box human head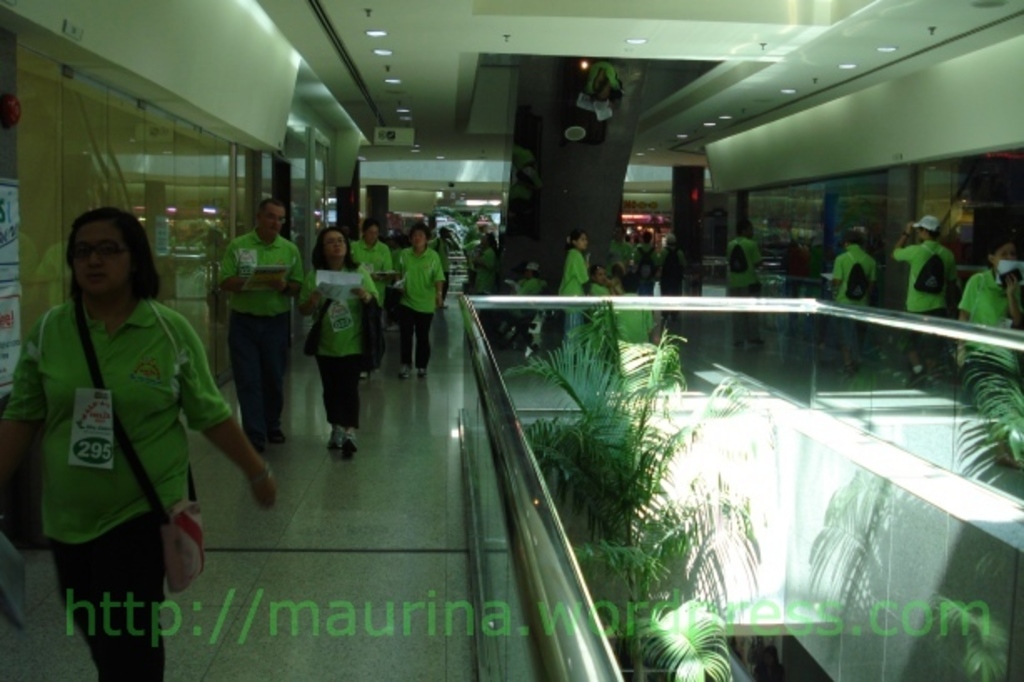
pyautogui.locateOnScreen(253, 197, 287, 238)
